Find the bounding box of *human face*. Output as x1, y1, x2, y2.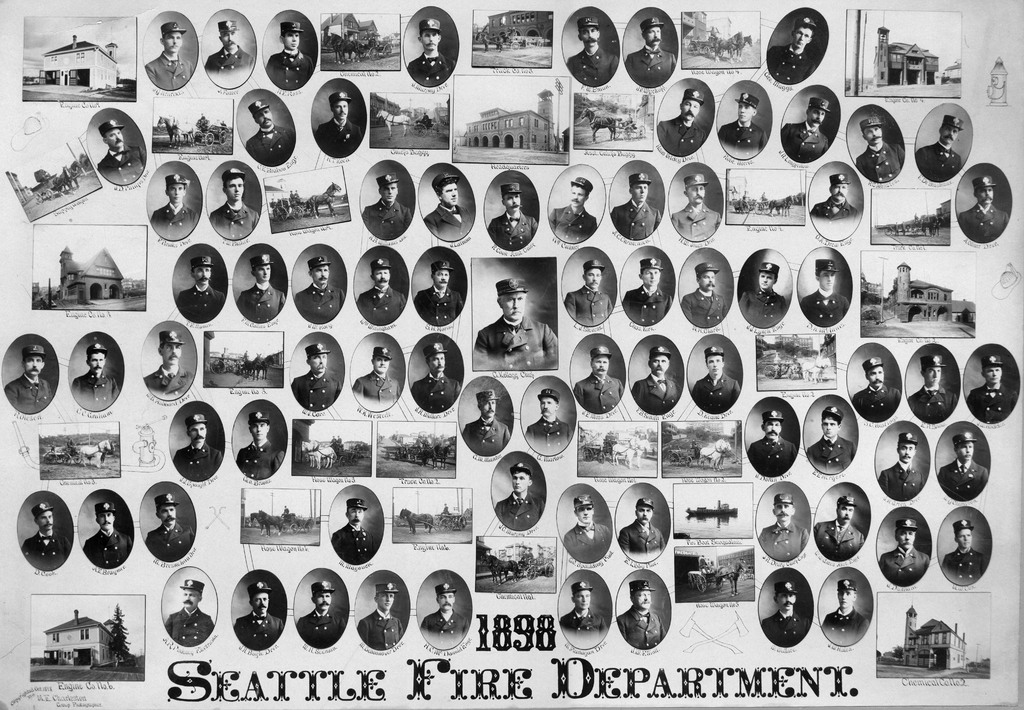
709, 355, 723, 375.
